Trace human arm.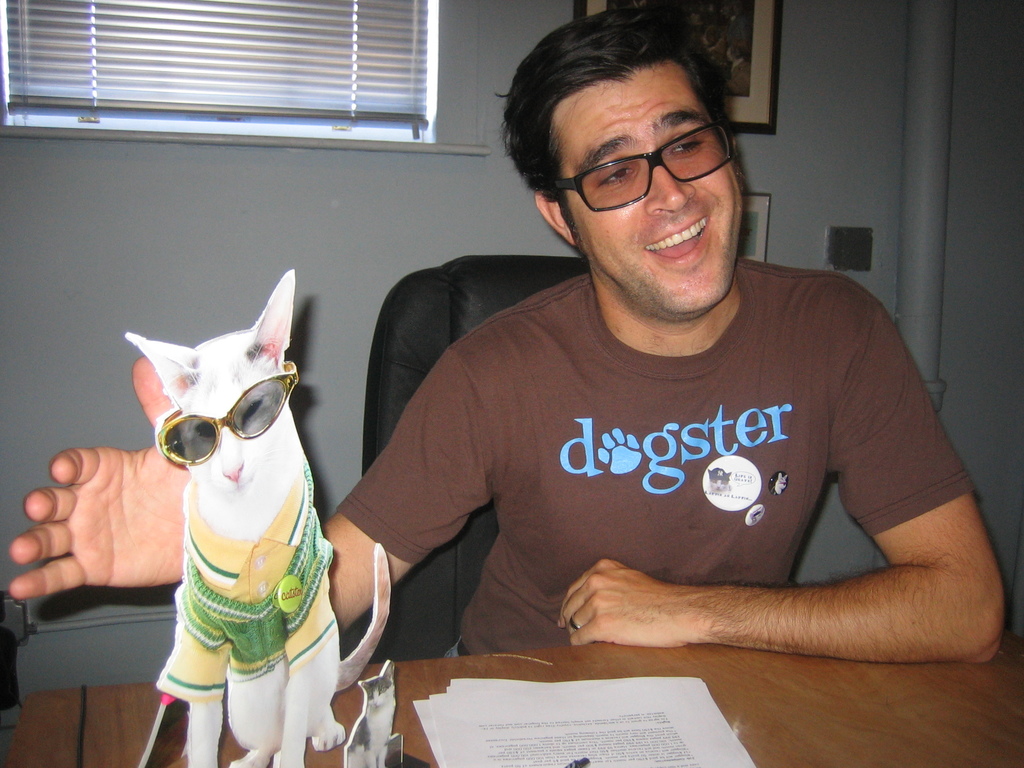
Traced to BBox(5, 302, 525, 638).
